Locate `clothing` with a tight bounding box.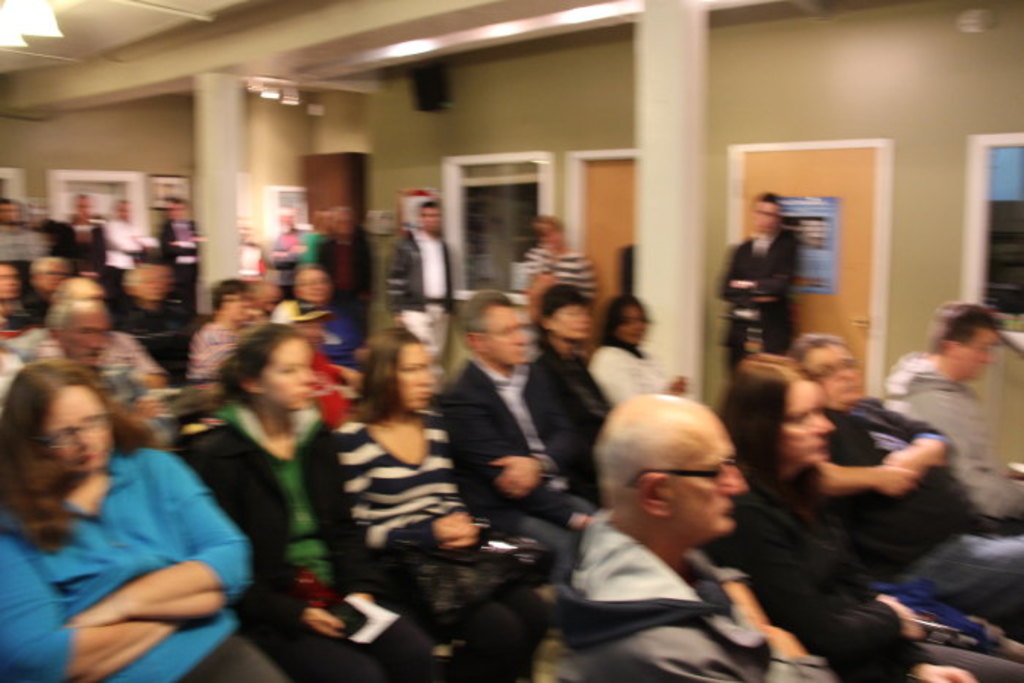
l=547, t=515, r=843, b=682.
